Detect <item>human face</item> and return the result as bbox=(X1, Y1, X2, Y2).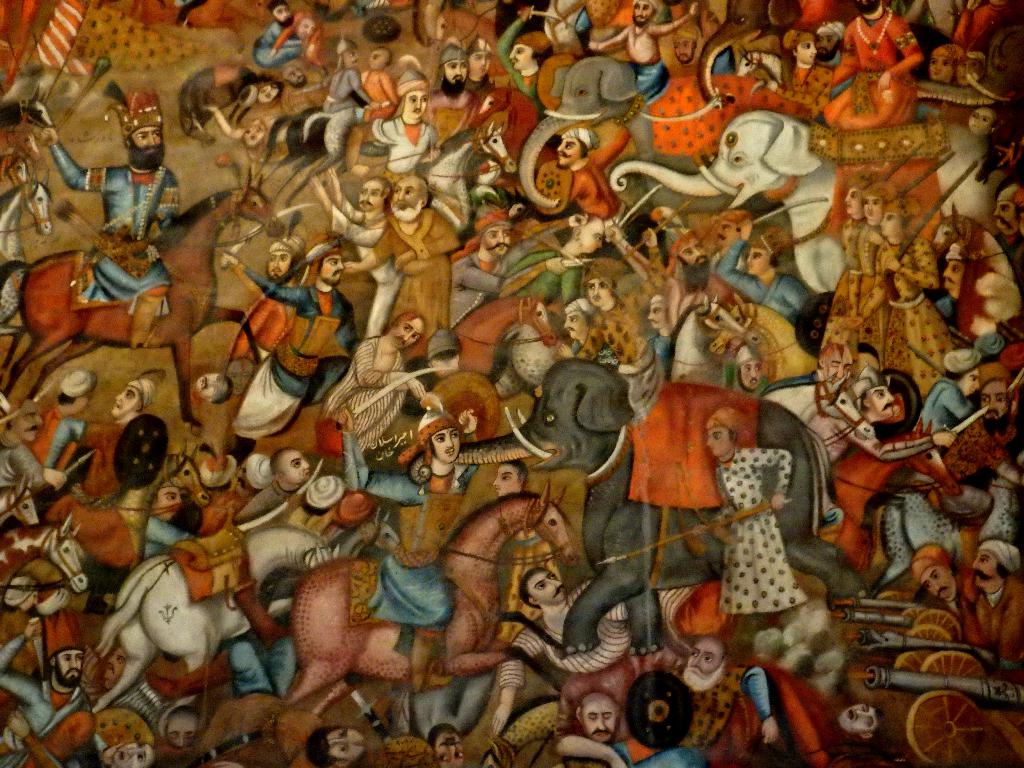
bbox=(405, 90, 426, 116).
